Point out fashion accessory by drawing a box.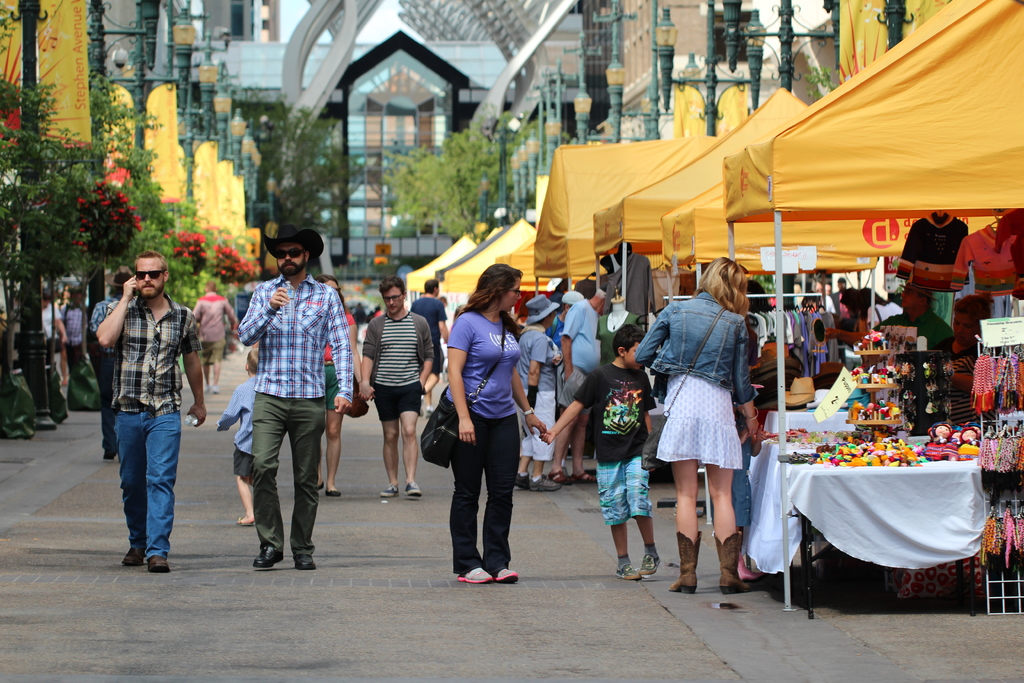
415/306/509/464.
